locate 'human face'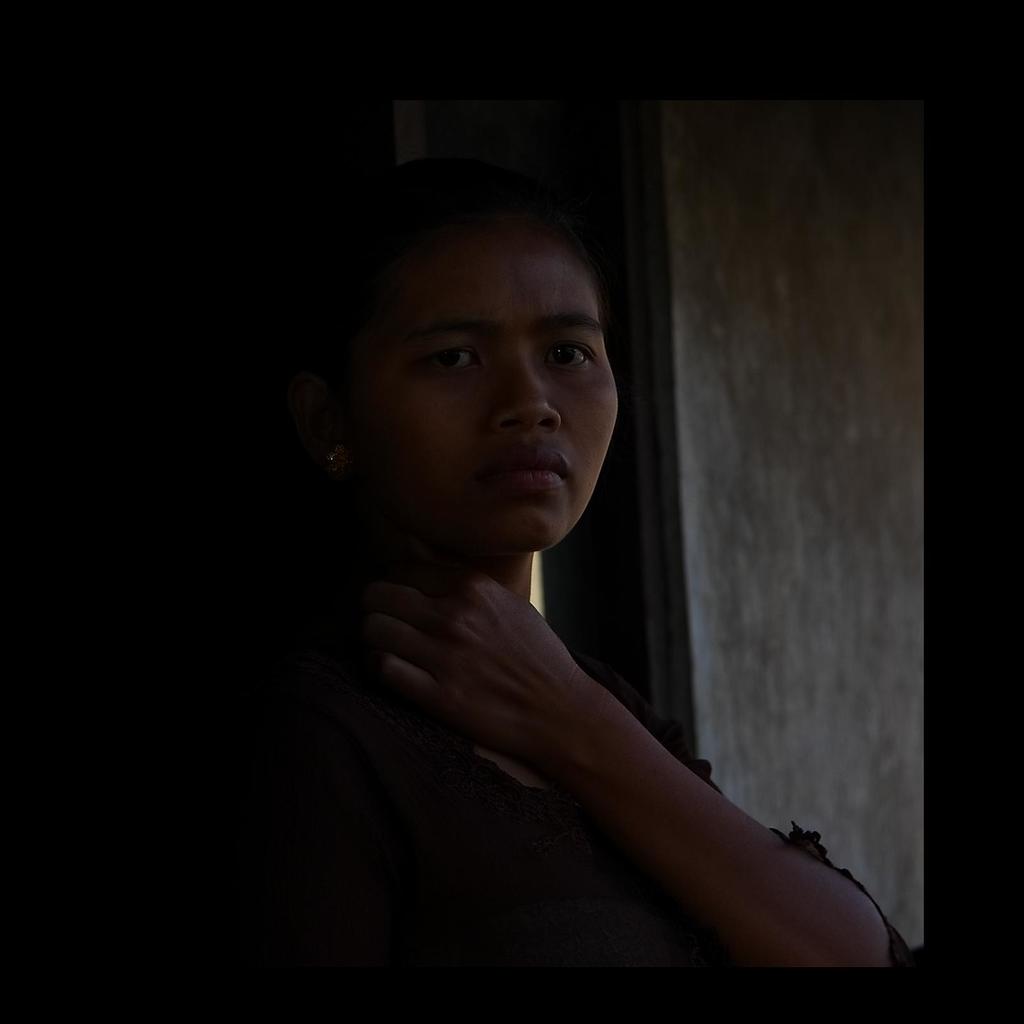
347/220/621/557
